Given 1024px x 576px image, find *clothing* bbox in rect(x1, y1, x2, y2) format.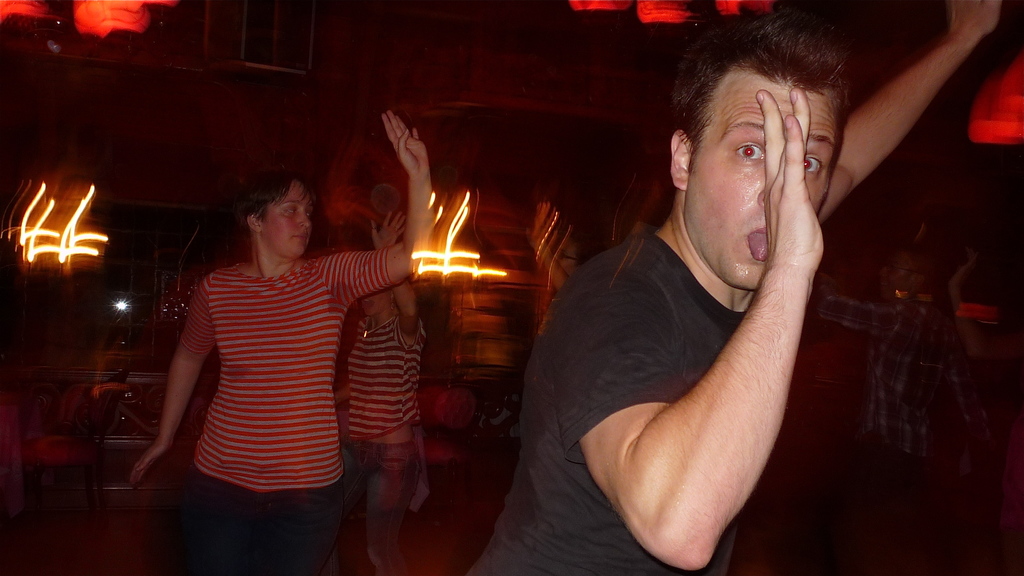
rect(178, 254, 408, 575).
